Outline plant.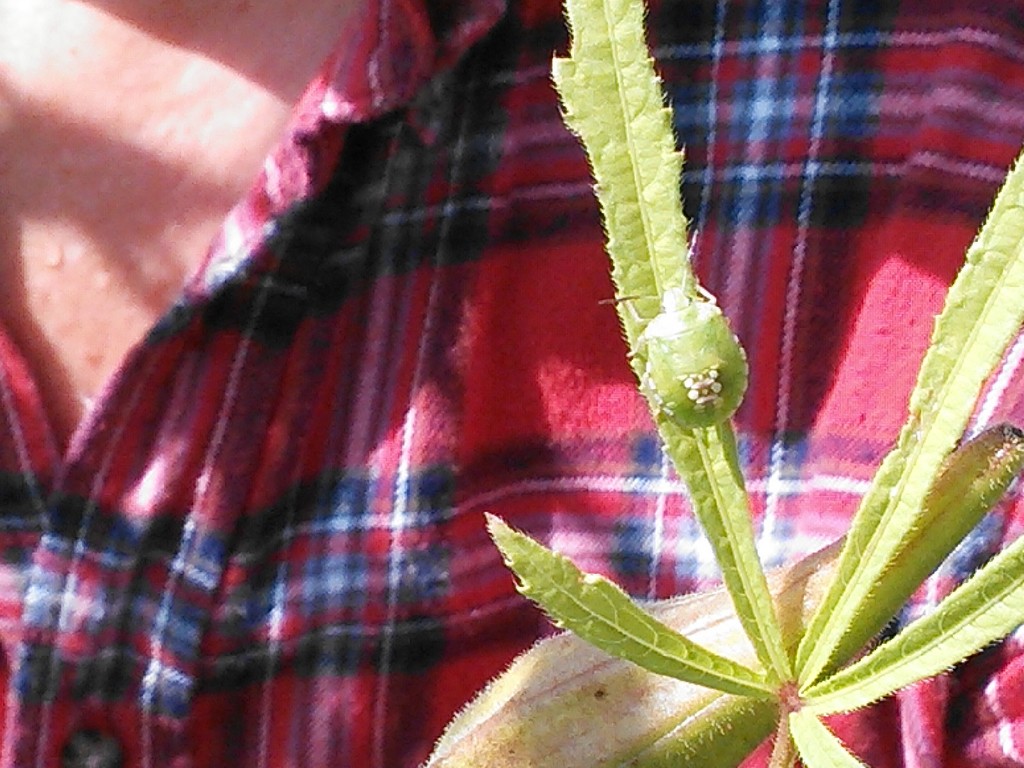
Outline: {"left": 414, "top": 0, "right": 1023, "bottom": 767}.
